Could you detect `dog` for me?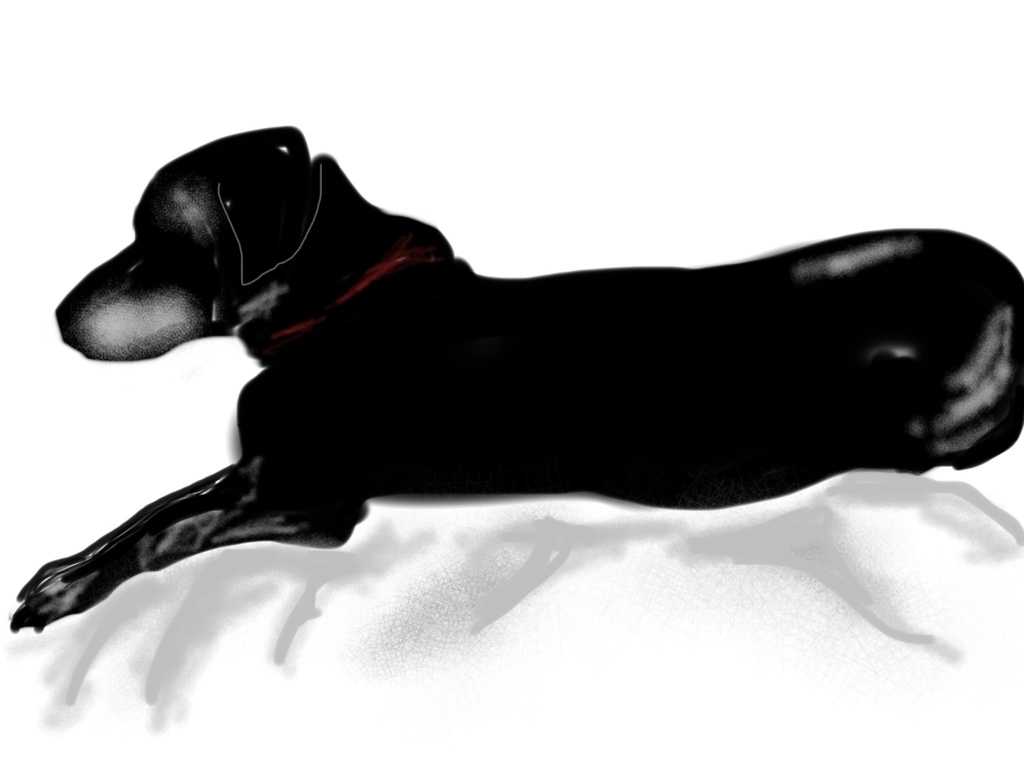
Detection result: BBox(6, 125, 1023, 636).
